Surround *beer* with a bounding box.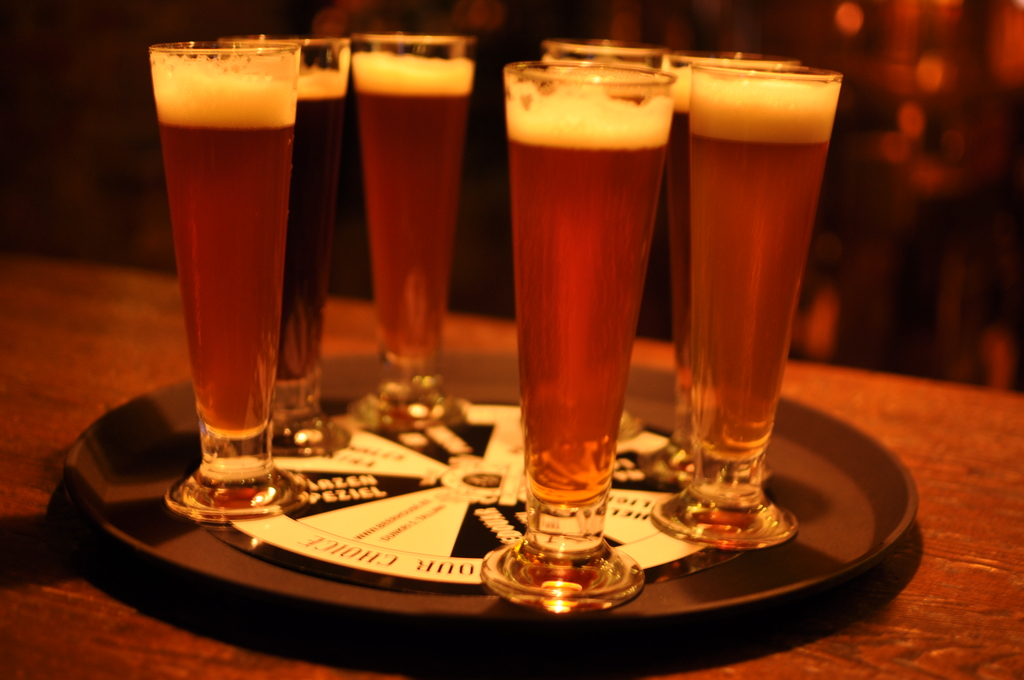
350 24 474 437.
